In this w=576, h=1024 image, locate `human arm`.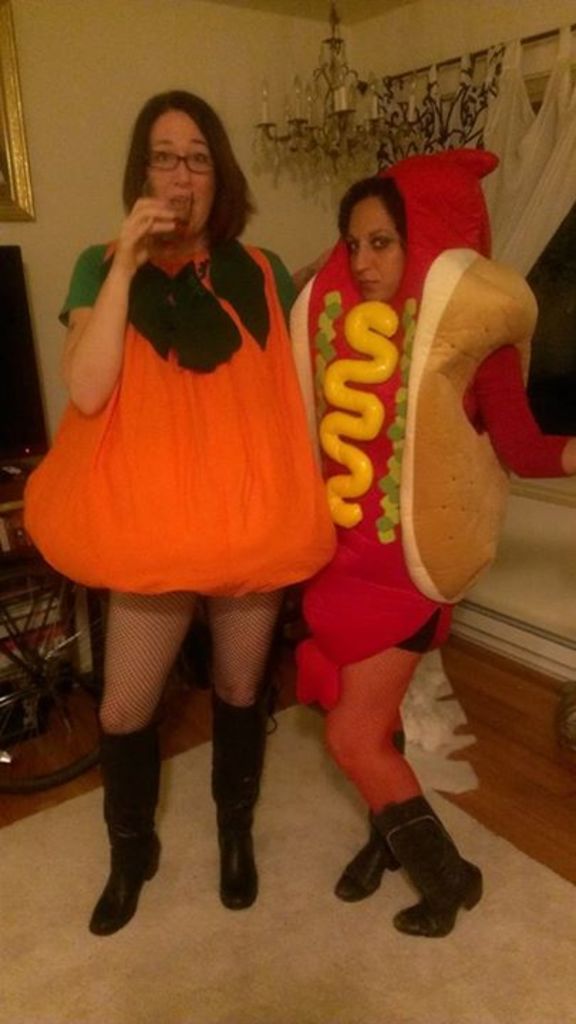
Bounding box: crop(54, 185, 137, 439).
